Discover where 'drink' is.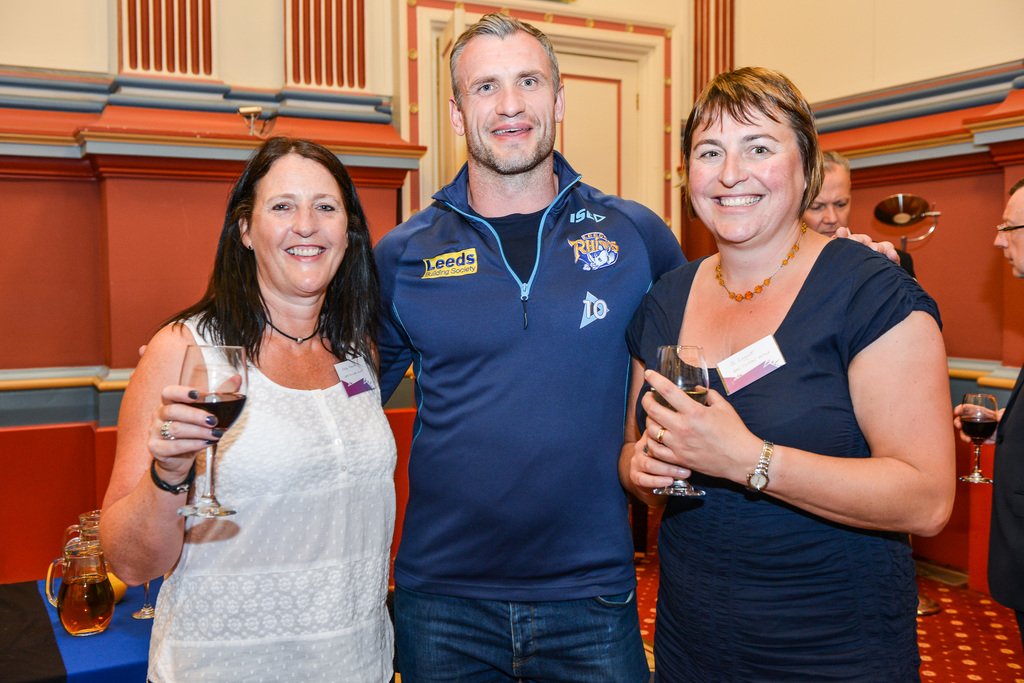
Discovered at BBox(40, 524, 112, 643).
